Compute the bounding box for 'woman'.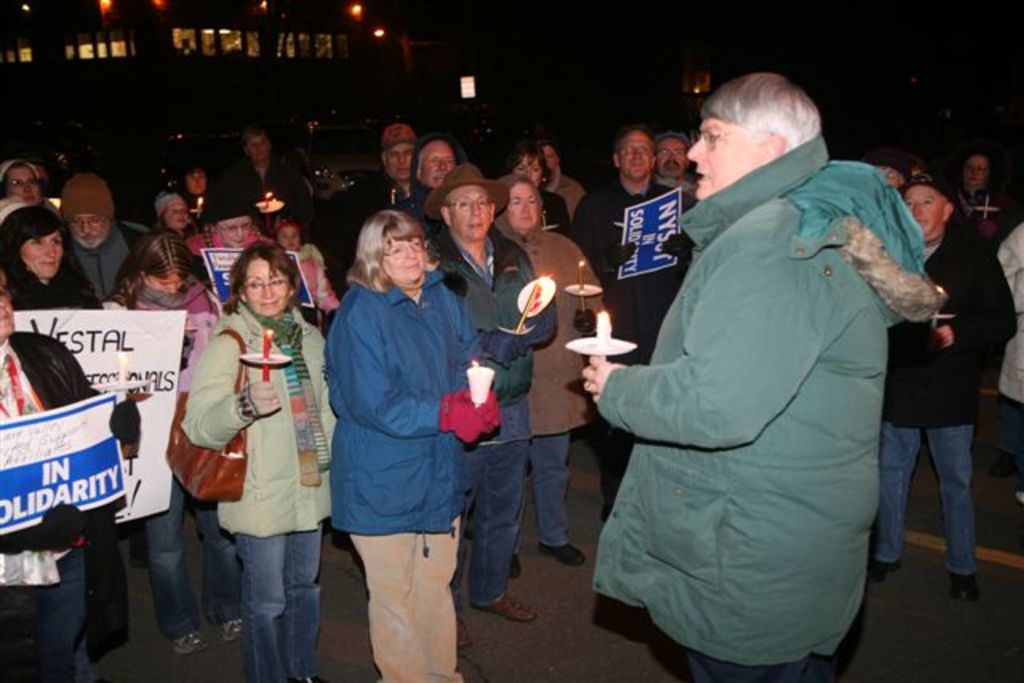
bbox(0, 152, 50, 214).
